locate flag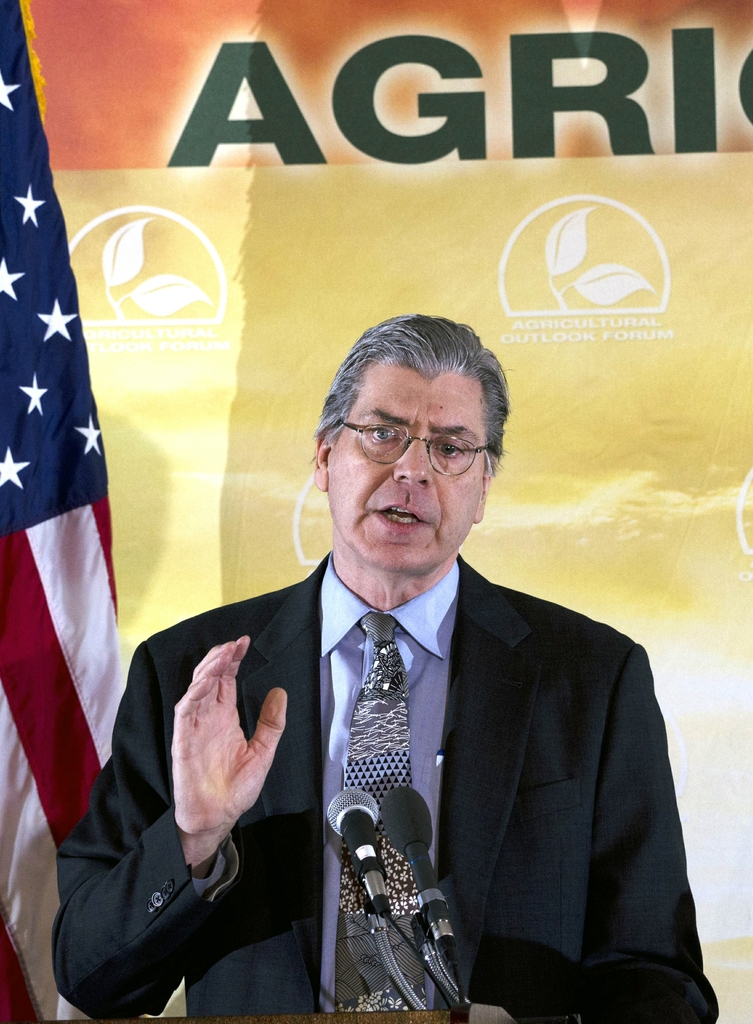
0 0 120 1023
